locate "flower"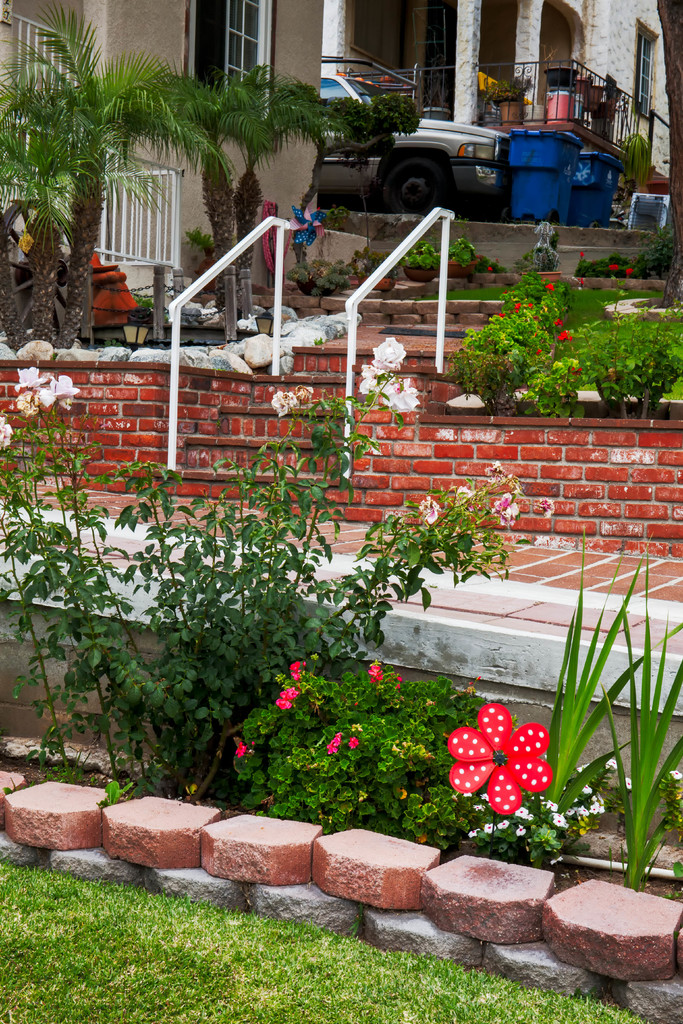
(346,735,362,751)
